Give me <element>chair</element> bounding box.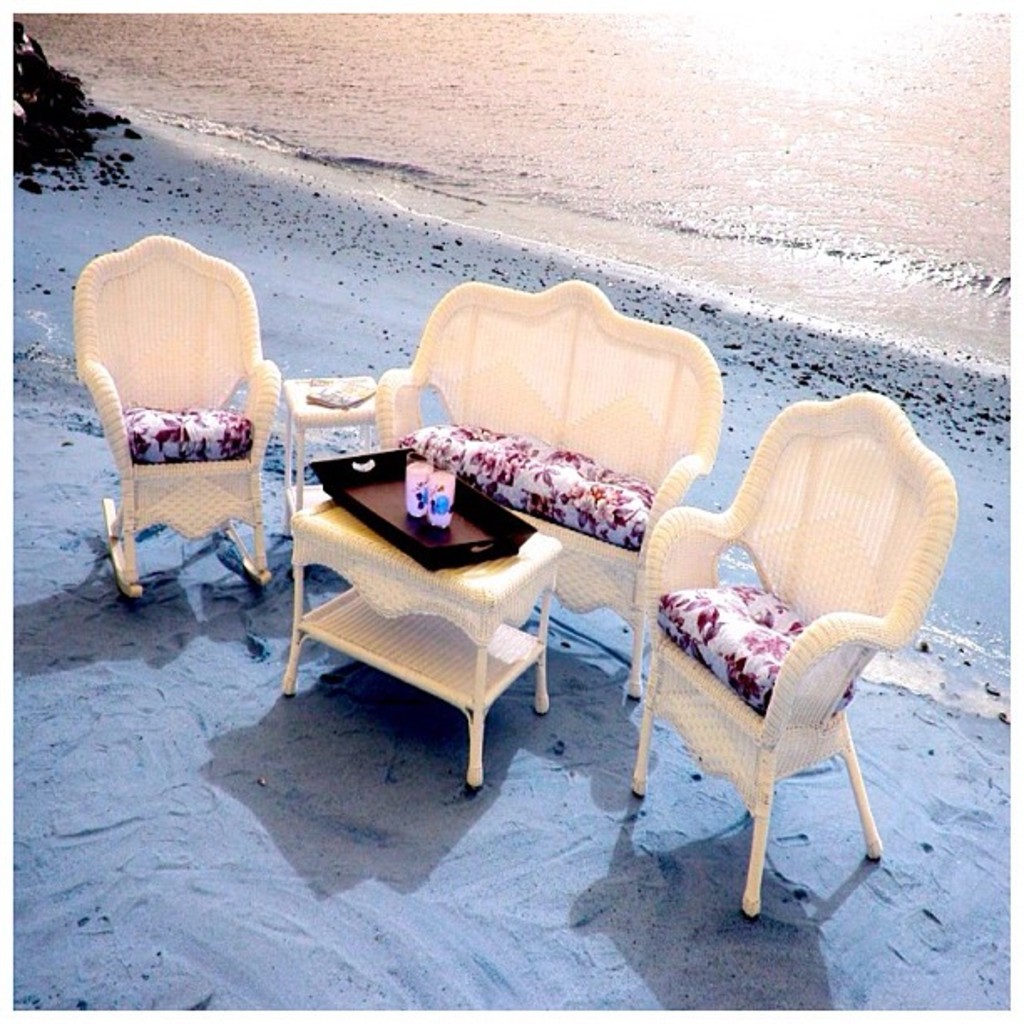
bbox=[70, 228, 281, 606].
